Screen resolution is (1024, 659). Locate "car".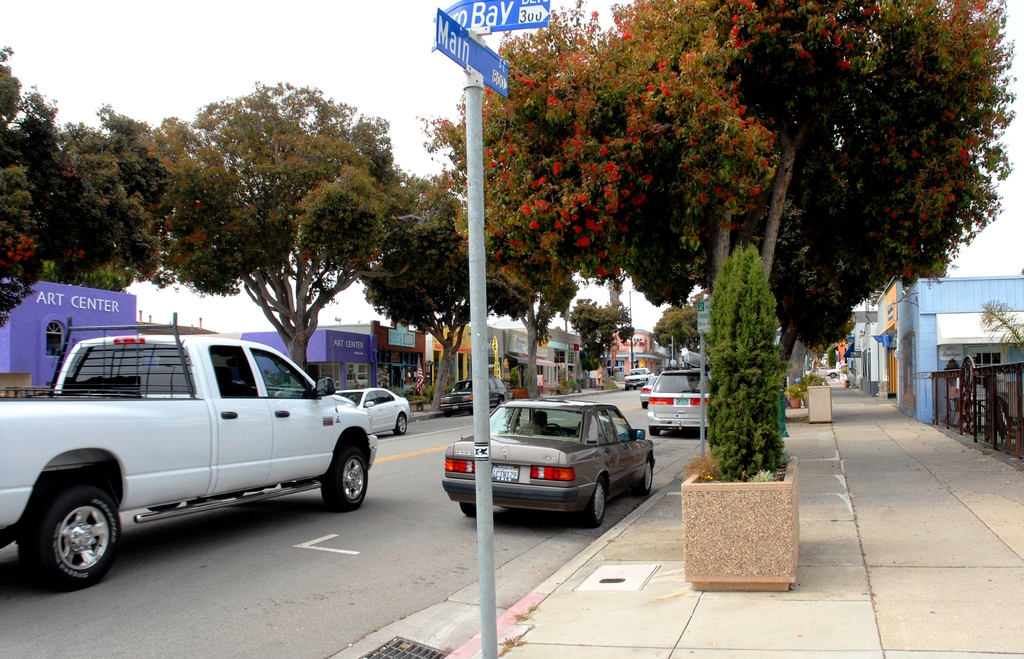
l=441, t=376, r=509, b=413.
